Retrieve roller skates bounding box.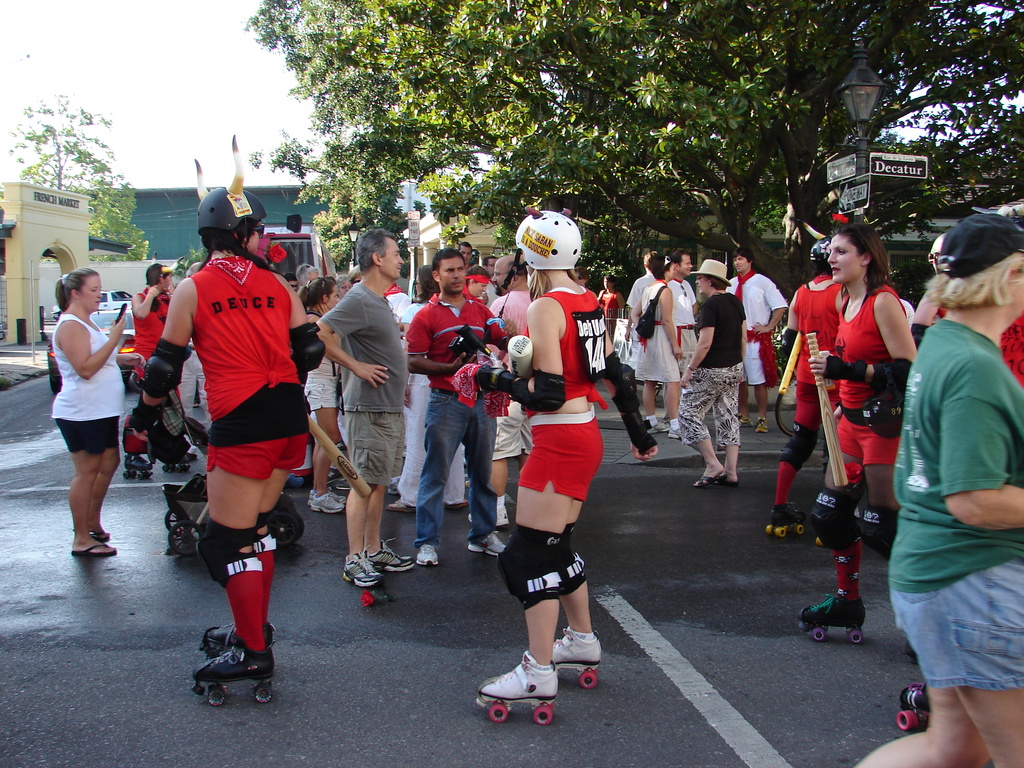
Bounding box: 897:678:932:732.
